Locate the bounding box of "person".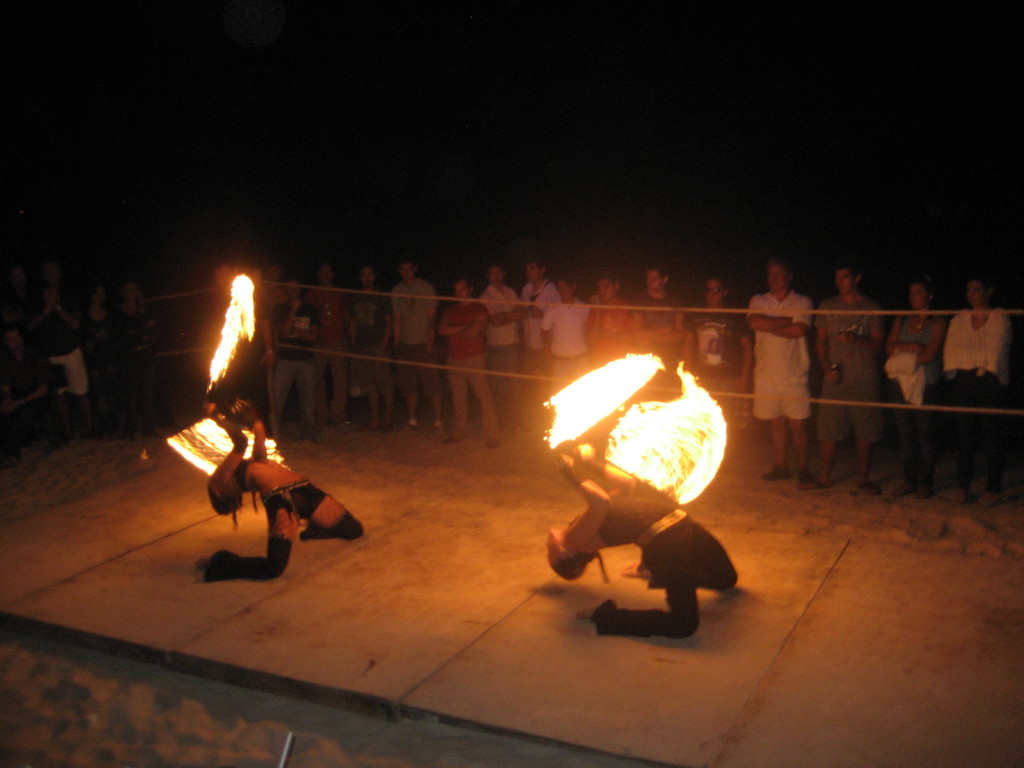
Bounding box: x1=952, y1=278, x2=1005, y2=500.
